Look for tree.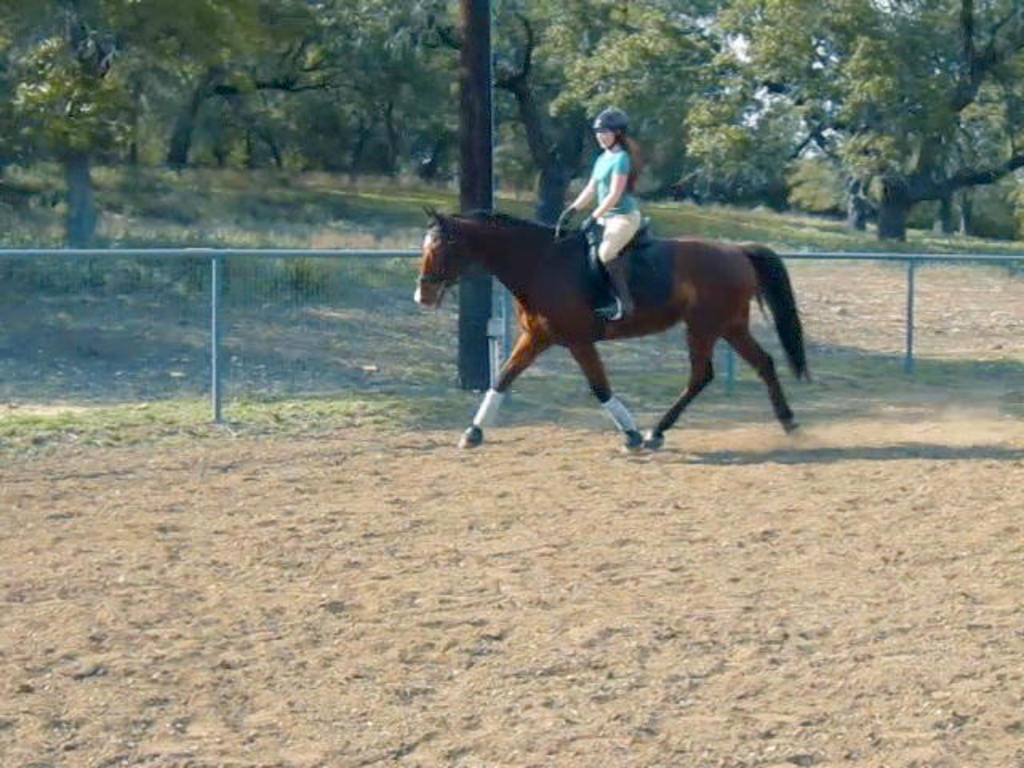
Found: x1=14, y1=14, x2=128, y2=266.
